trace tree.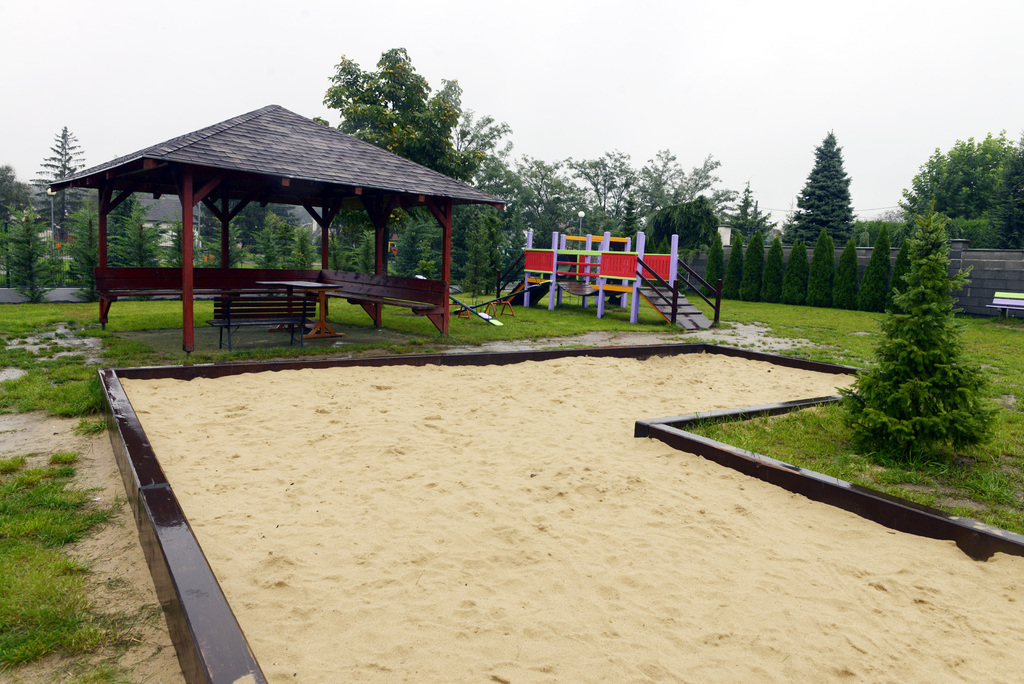
Traced to [left=477, top=127, right=531, bottom=229].
